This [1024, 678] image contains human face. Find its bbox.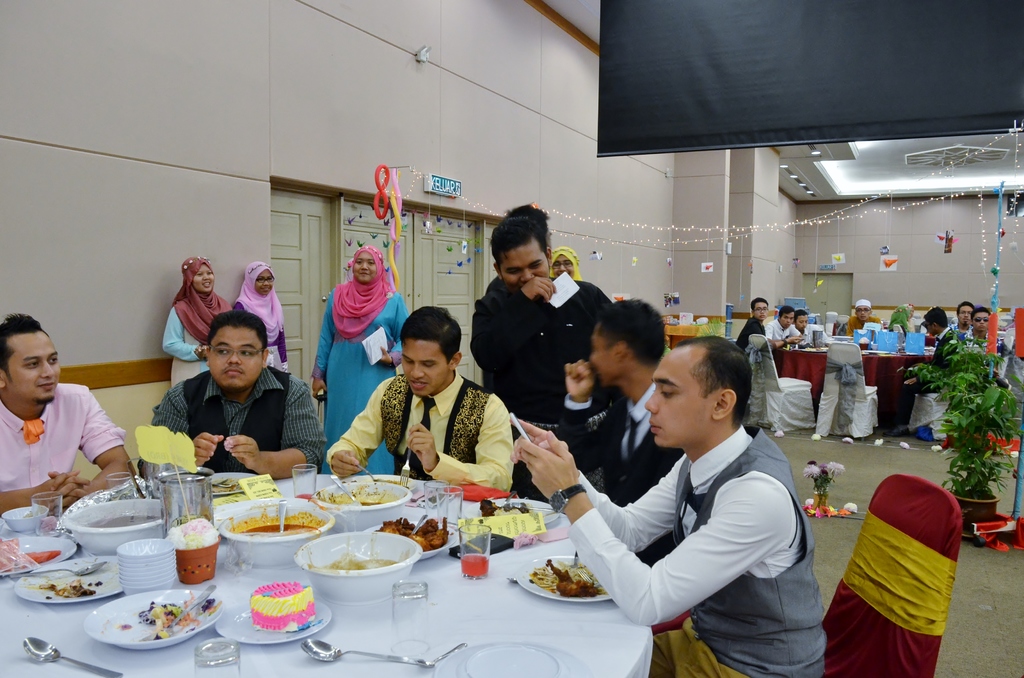
x1=401 y1=335 x2=452 y2=396.
